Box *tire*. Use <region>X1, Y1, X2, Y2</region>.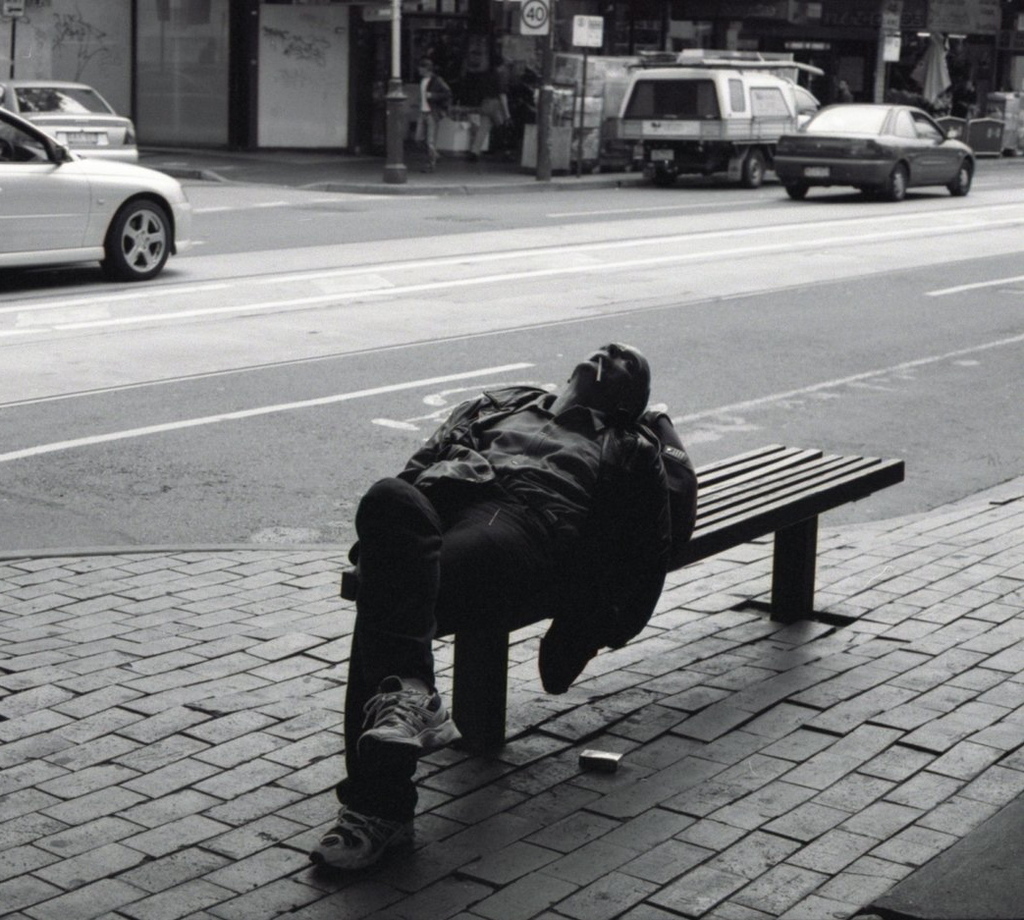
<region>643, 169, 677, 191</region>.
